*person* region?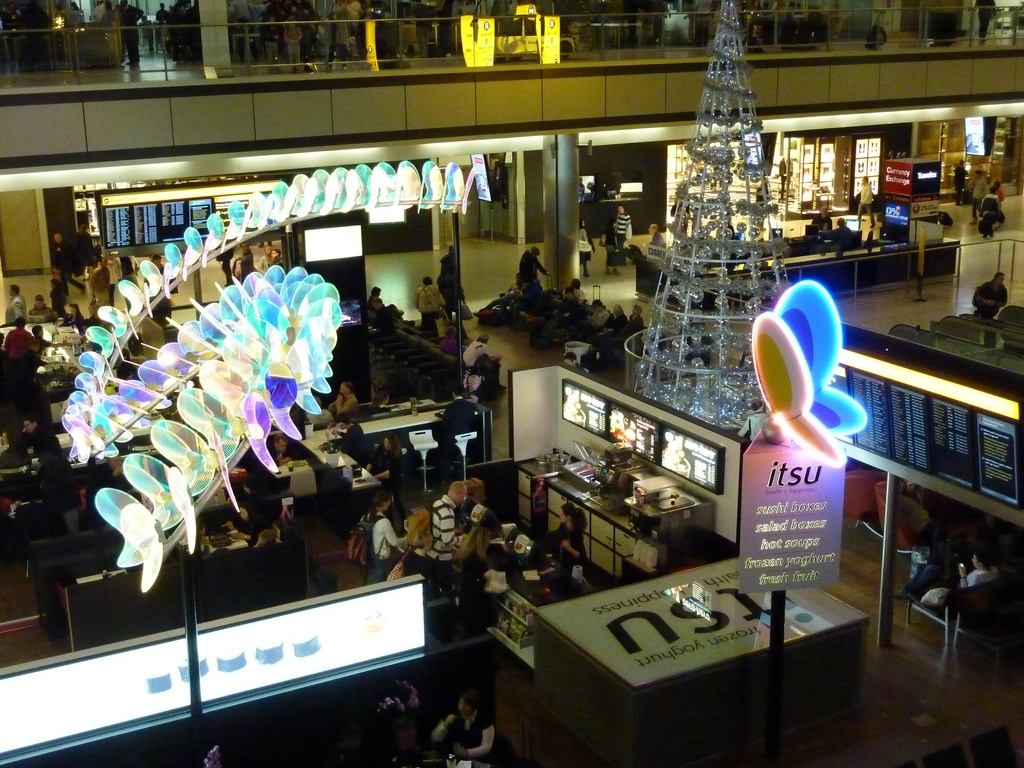
box(613, 200, 633, 256)
